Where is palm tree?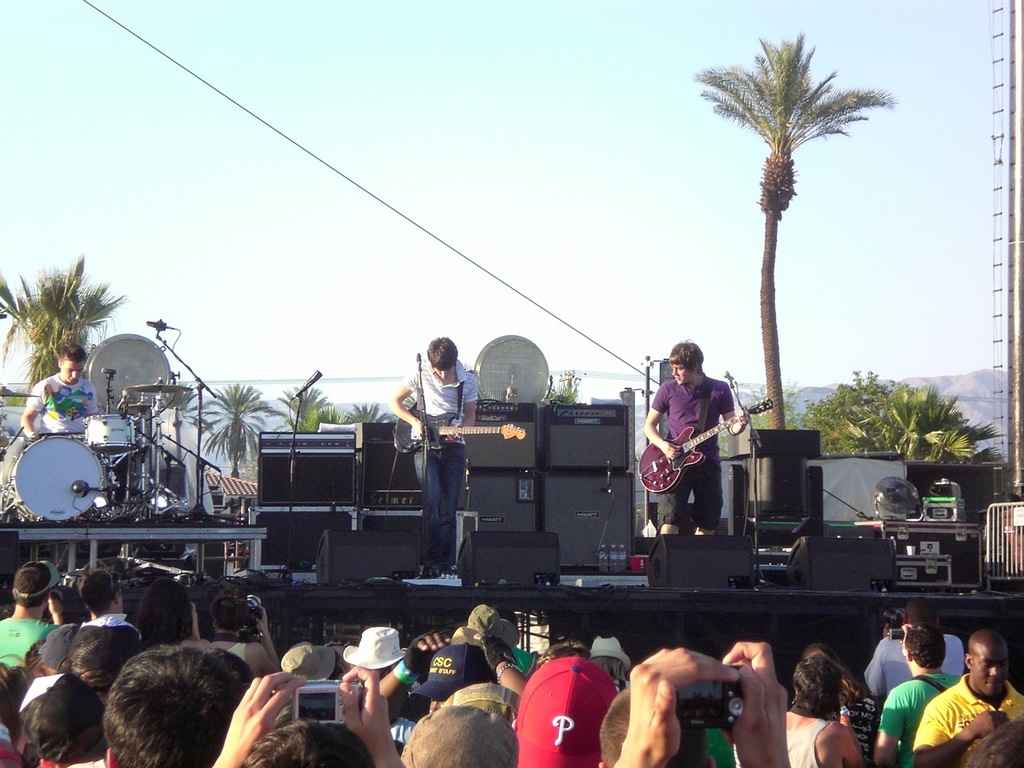
region(919, 398, 987, 459).
